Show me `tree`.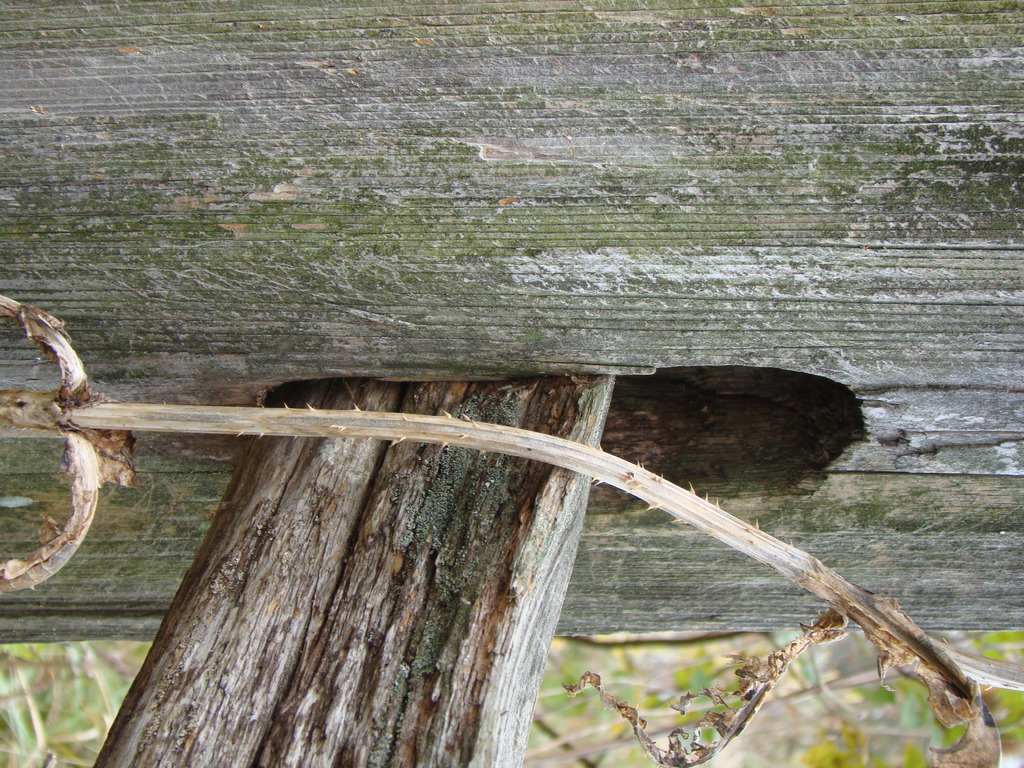
`tree` is here: <region>90, 373, 619, 767</region>.
